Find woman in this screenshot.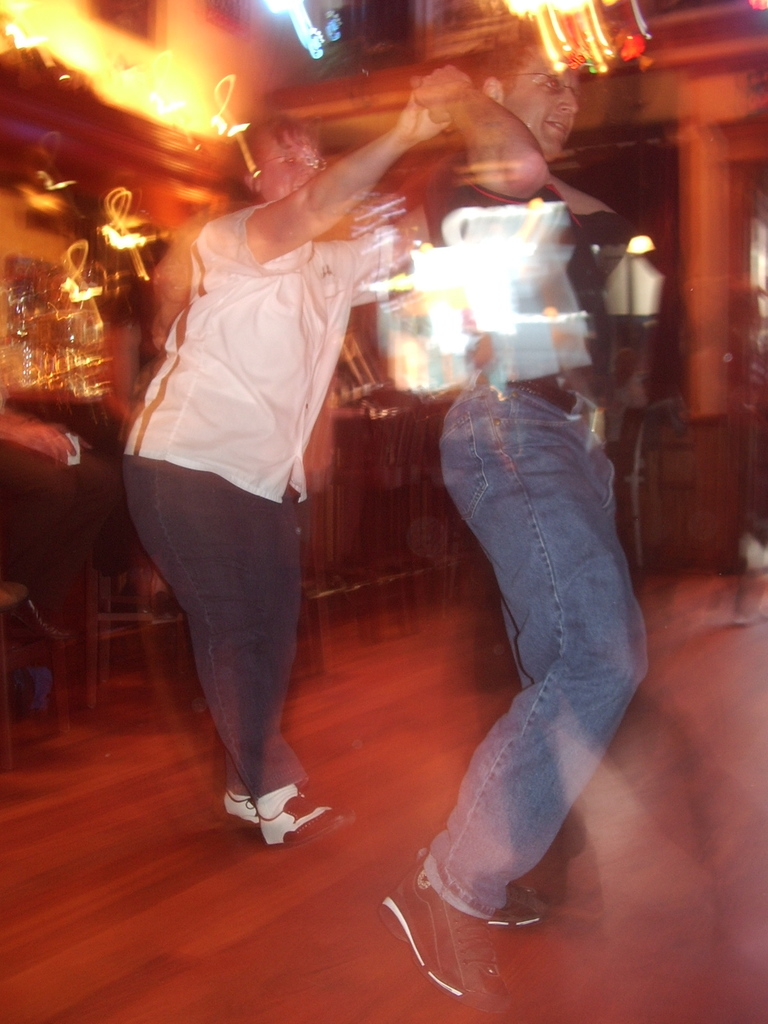
The bounding box for woman is detection(122, 102, 375, 872).
